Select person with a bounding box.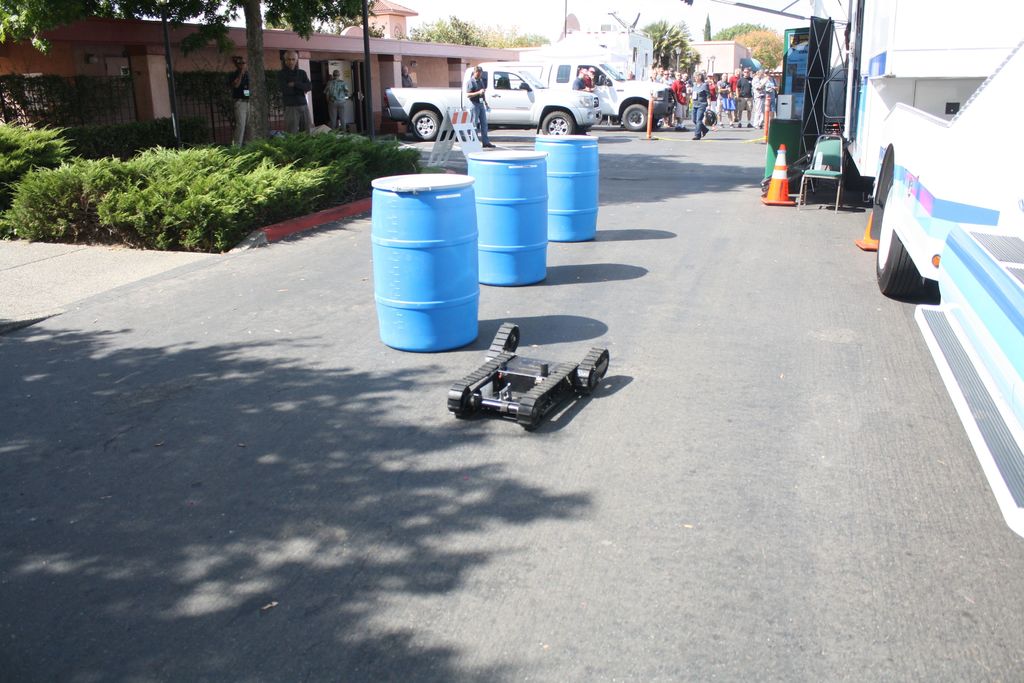
region(584, 67, 595, 96).
